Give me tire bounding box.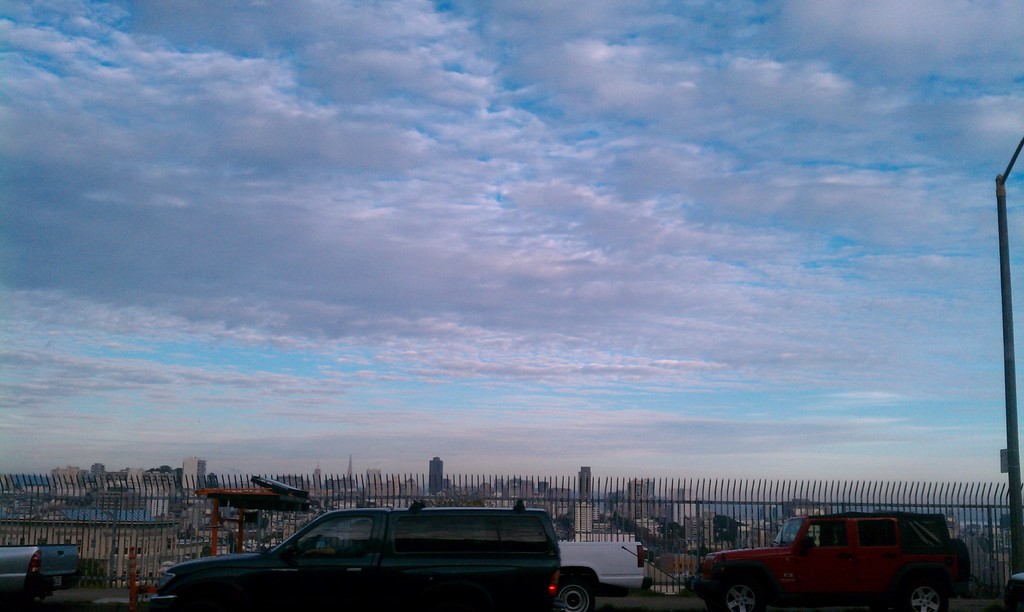
[x1=546, y1=574, x2=596, y2=611].
